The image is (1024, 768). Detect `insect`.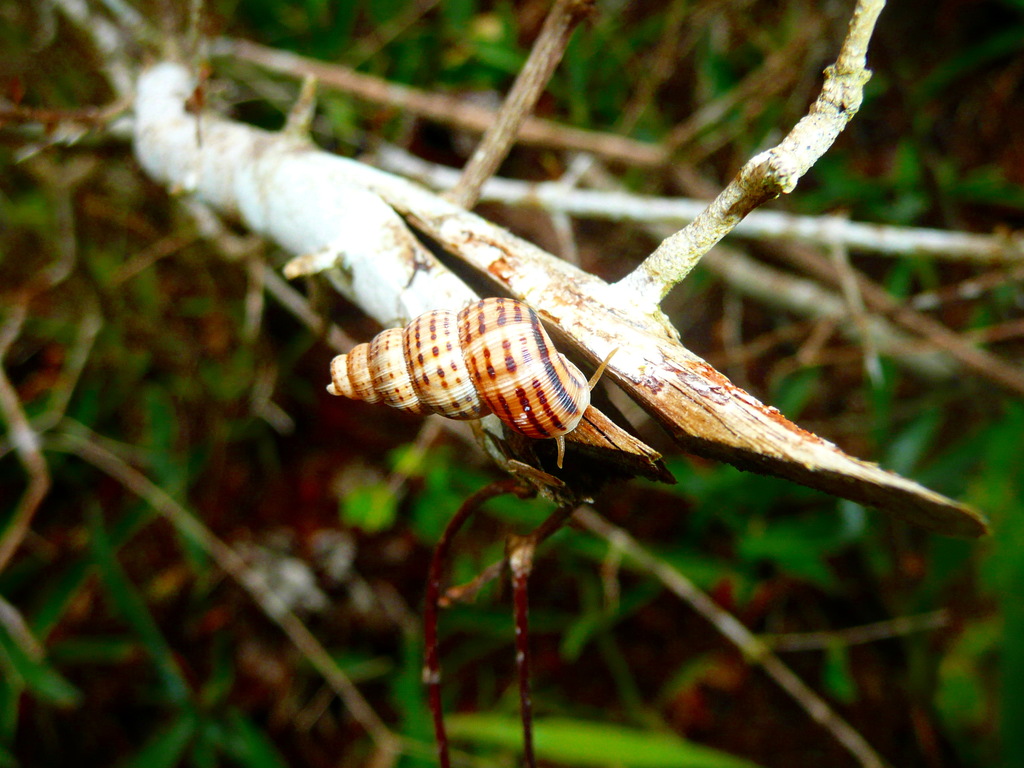
Detection: 324, 291, 620, 470.
